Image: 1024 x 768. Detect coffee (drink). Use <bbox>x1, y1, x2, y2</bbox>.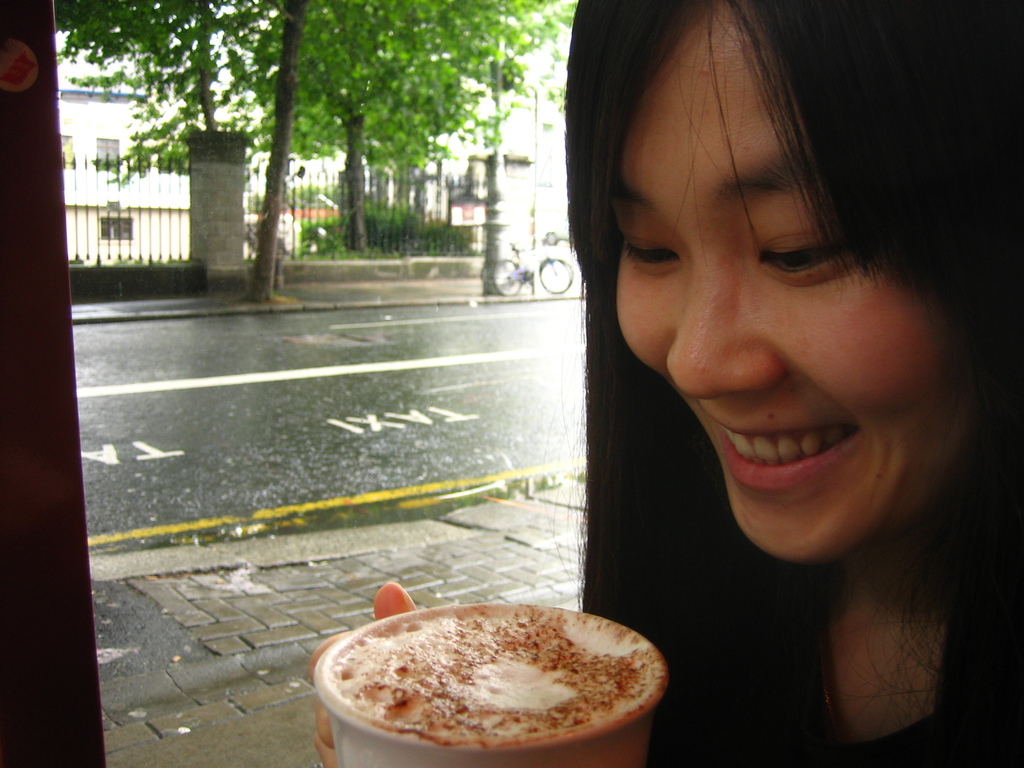
<bbox>320, 603, 664, 767</bbox>.
